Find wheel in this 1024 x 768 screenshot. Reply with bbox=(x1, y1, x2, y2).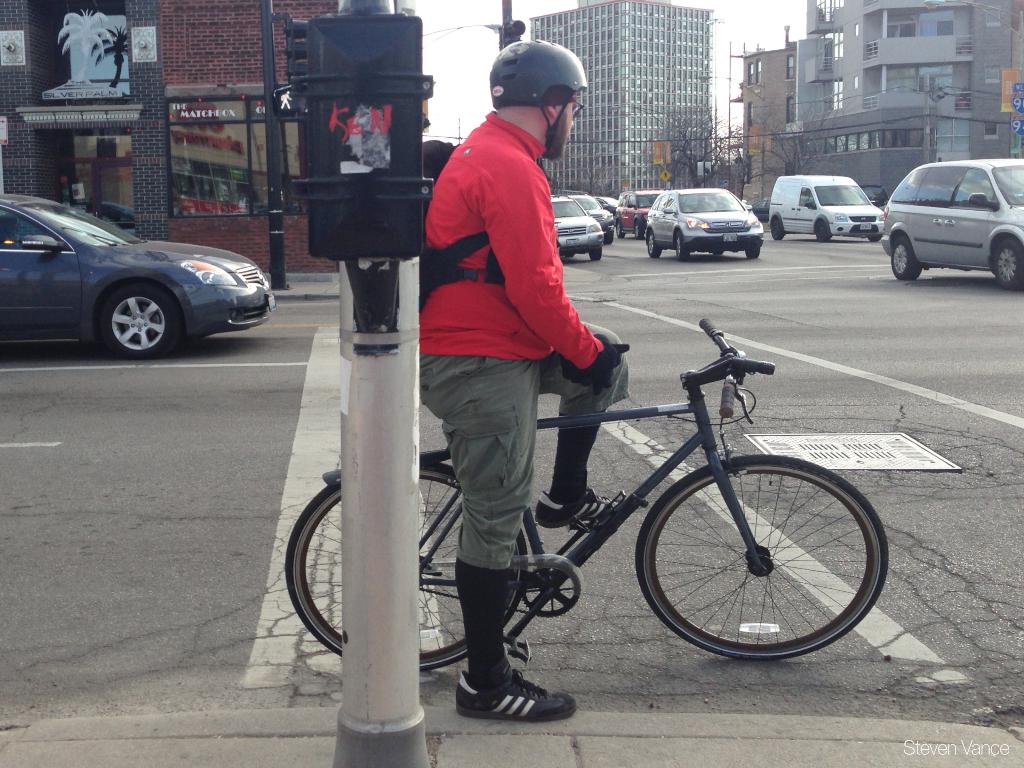
bbox=(633, 223, 642, 239).
